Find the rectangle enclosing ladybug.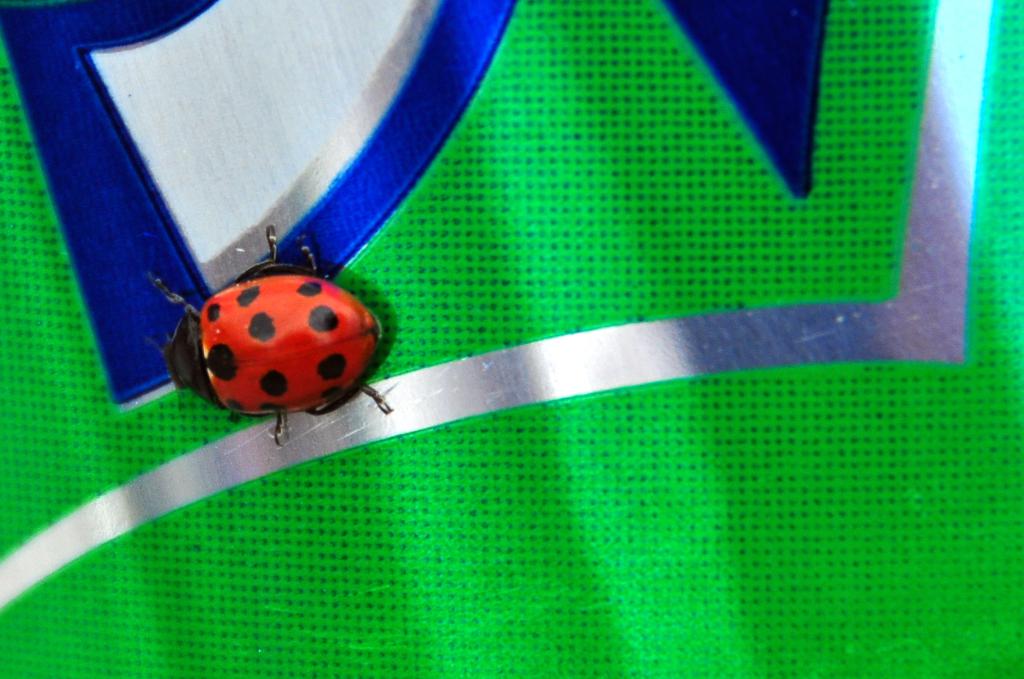
x1=149, y1=226, x2=390, y2=448.
